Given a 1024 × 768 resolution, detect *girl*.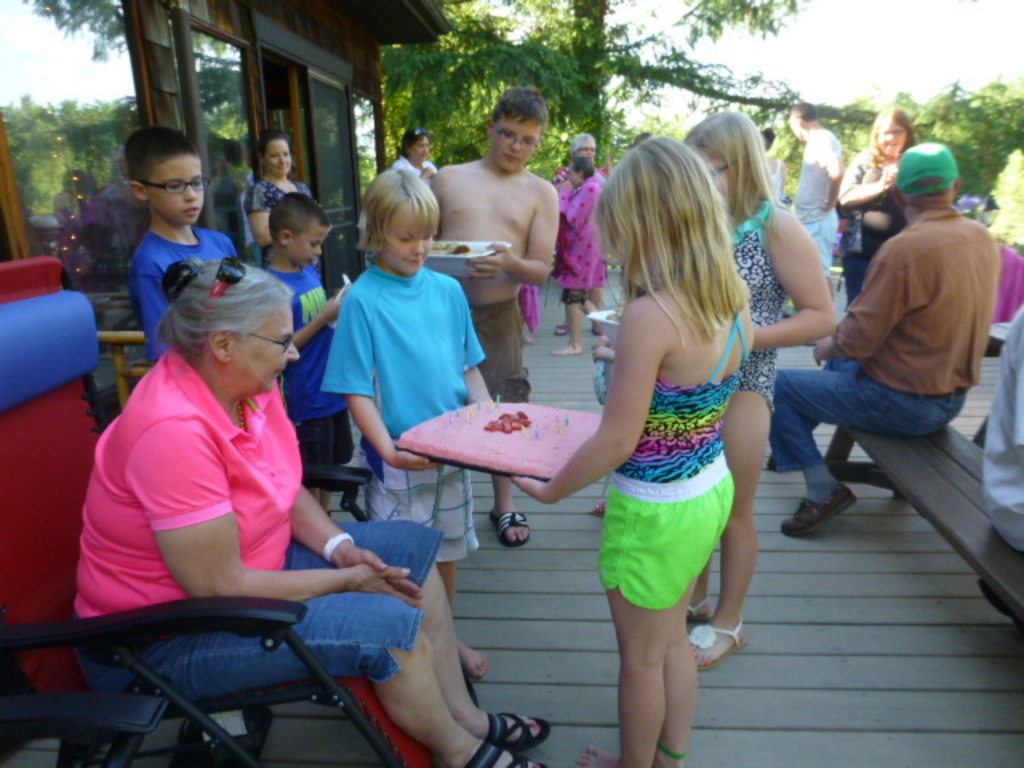
x1=501, y1=139, x2=760, y2=766.
